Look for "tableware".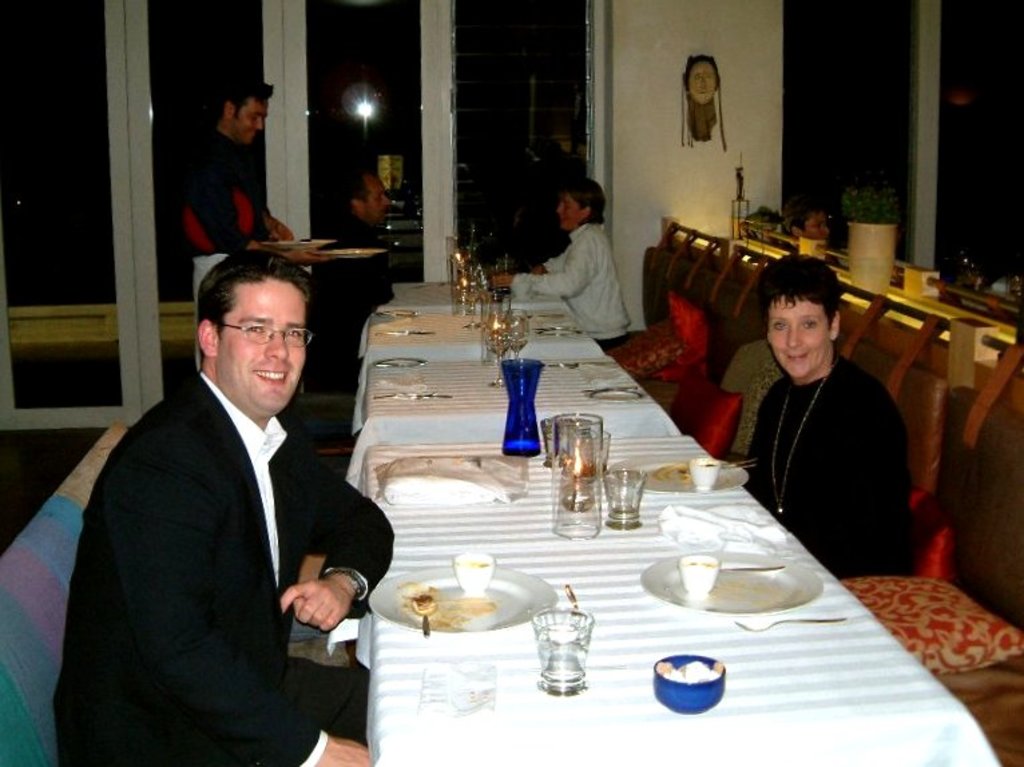
Found: 603,465,648,532.
